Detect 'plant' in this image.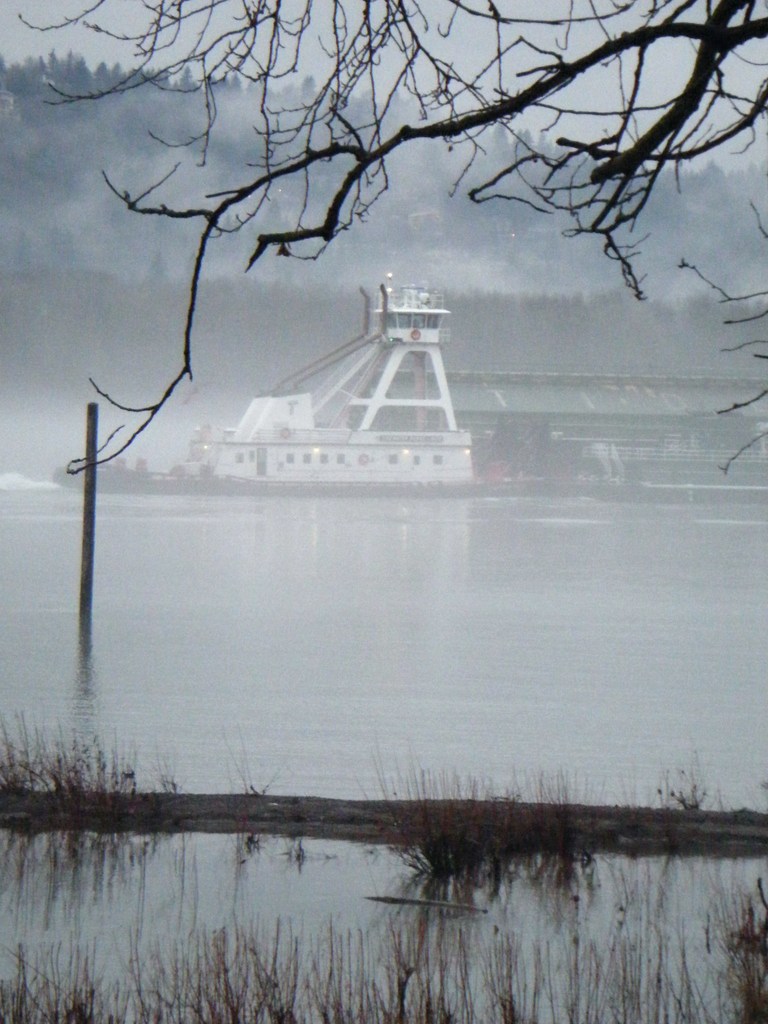
Detection: rect(219, 720, 282, 825).
